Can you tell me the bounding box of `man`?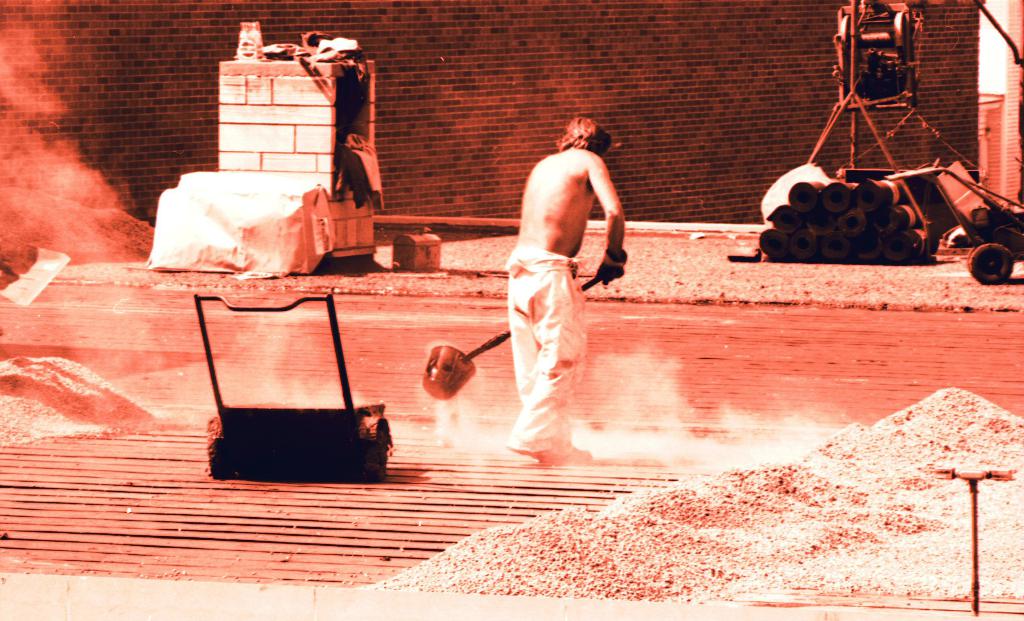
BBox(497, 102, 635, 457).
